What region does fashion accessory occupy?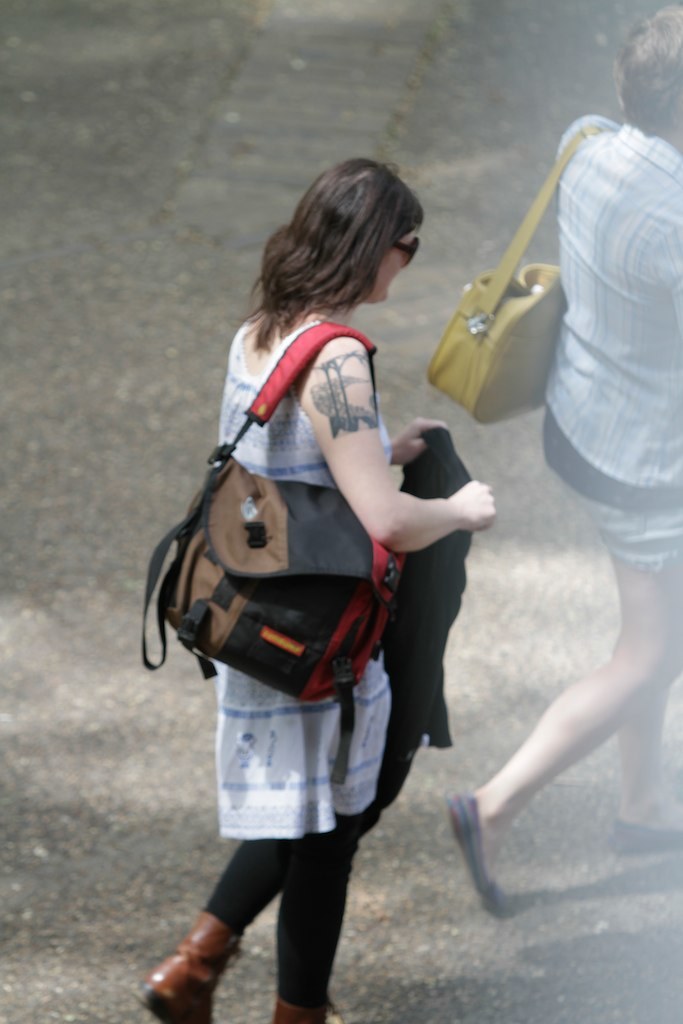
[x1=424, y1=121, x2=613, y2=428].
